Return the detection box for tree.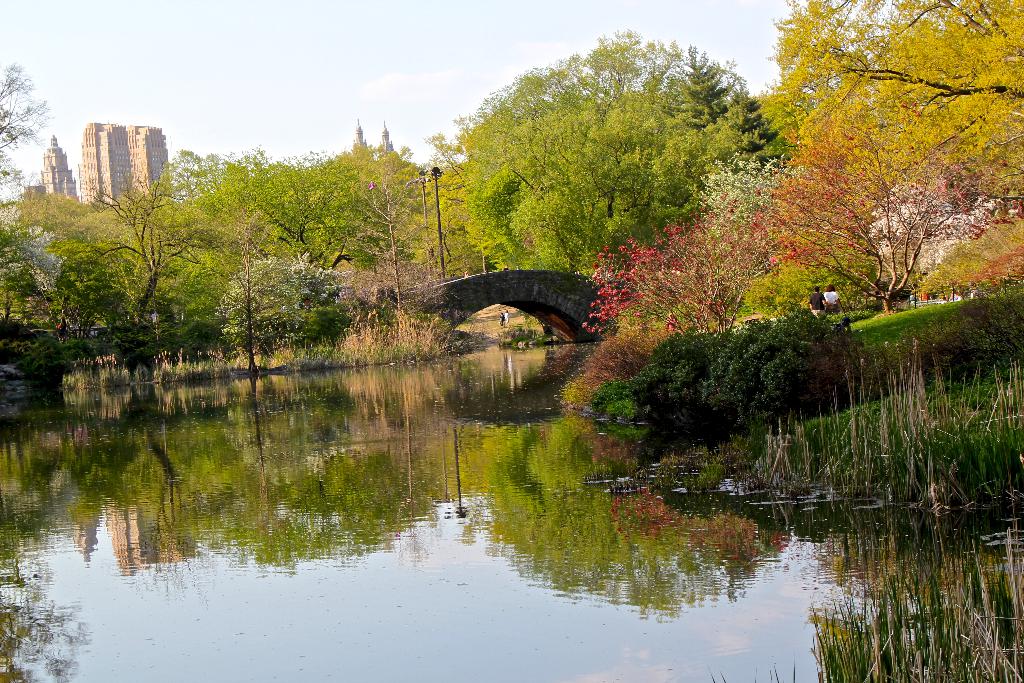
[left=427, top=20, right=785, bottom=297].
